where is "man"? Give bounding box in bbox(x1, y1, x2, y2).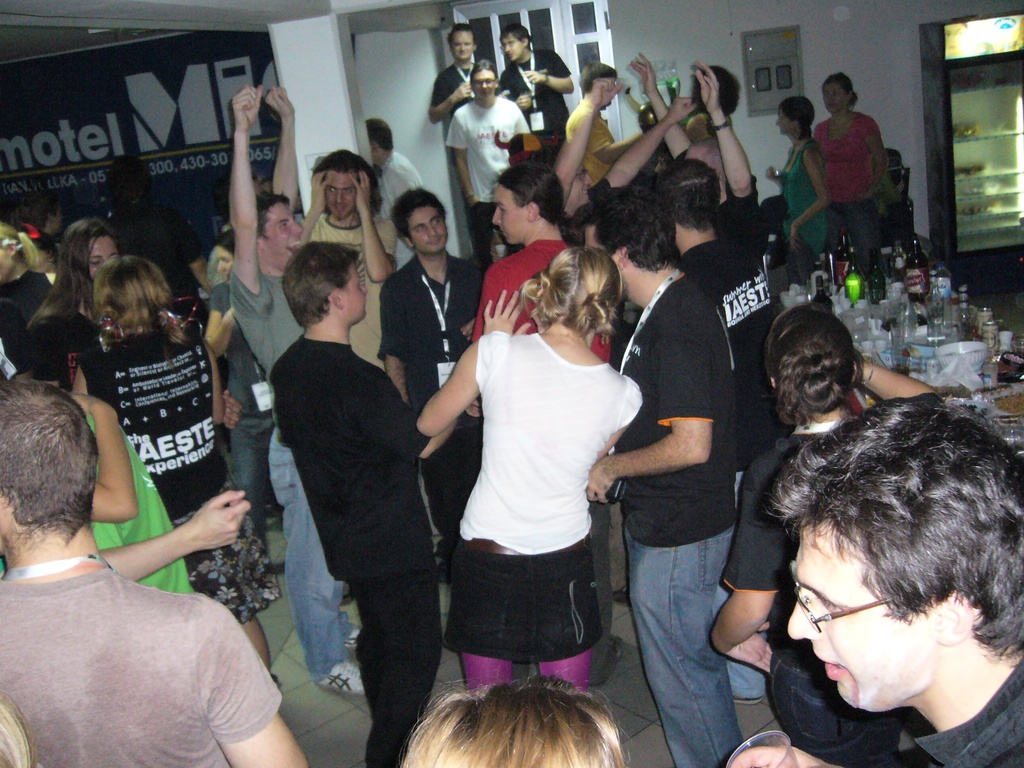
bbox(427, 22, 481, 119).
